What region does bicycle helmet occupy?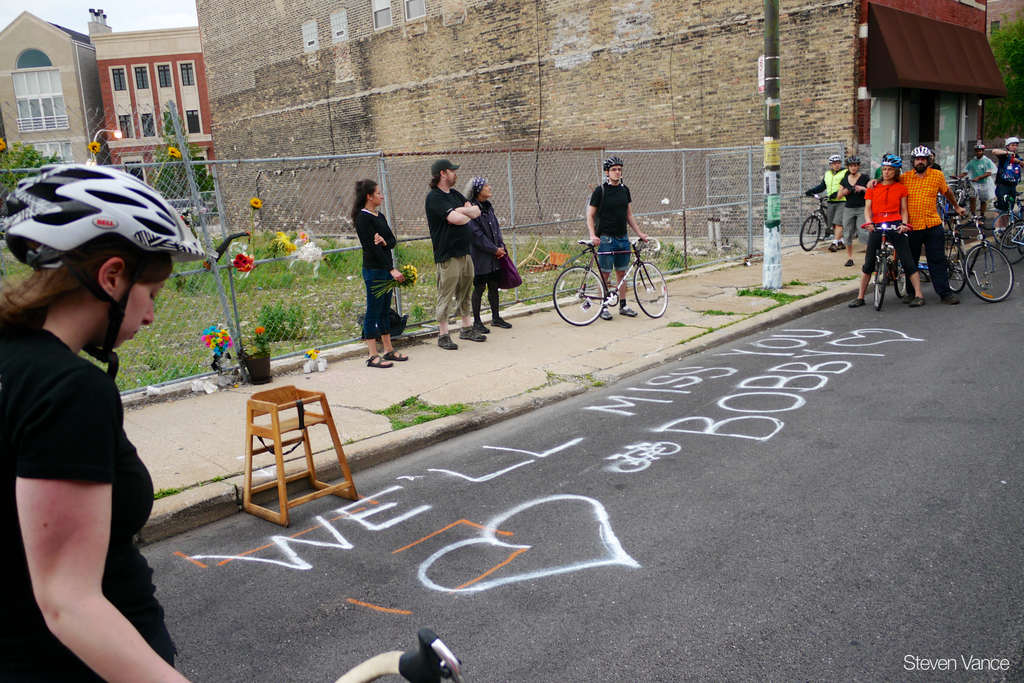
x1=909, y1=145, x2=936, y2=158.
